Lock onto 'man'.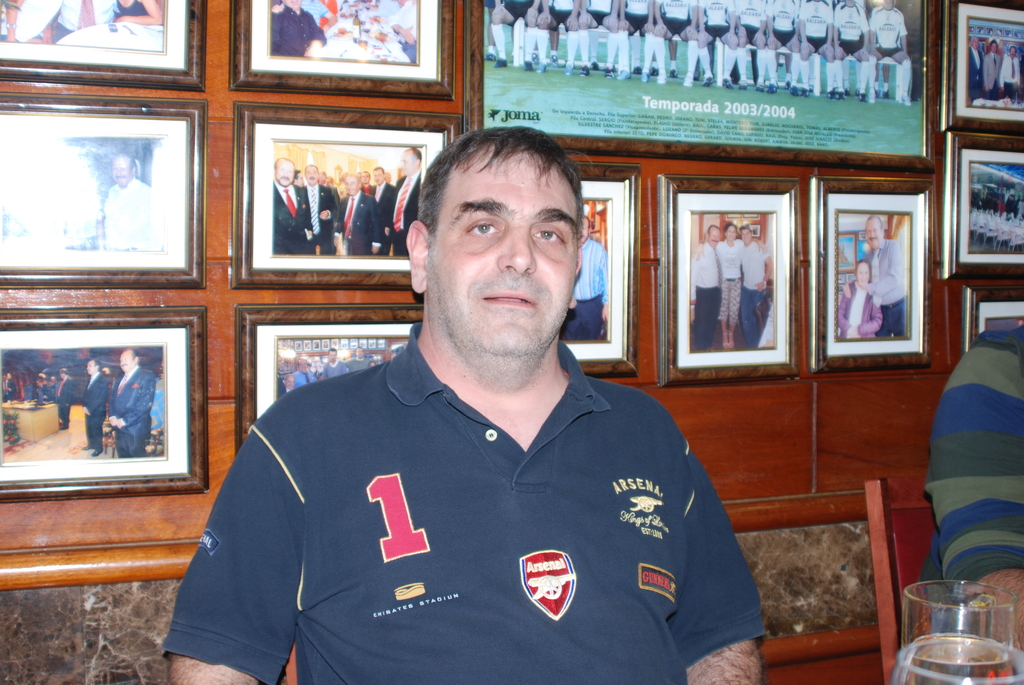
Locked: Rect(691, 221, 719, 346).
